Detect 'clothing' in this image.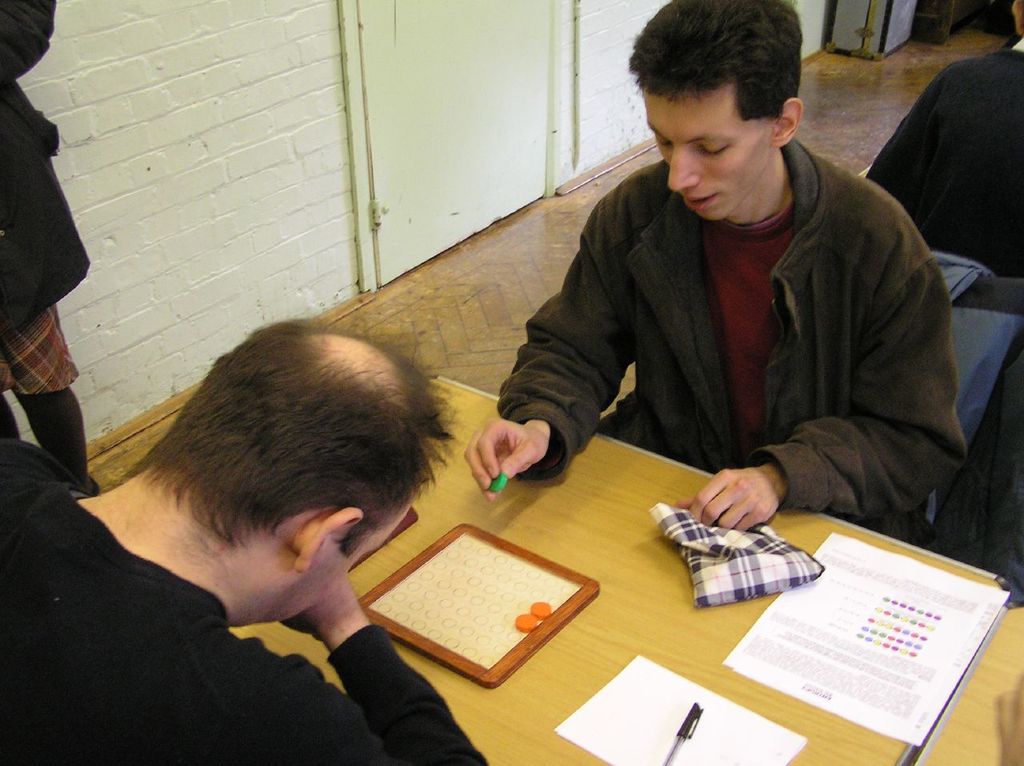
Detection: 0,439,490,765.
